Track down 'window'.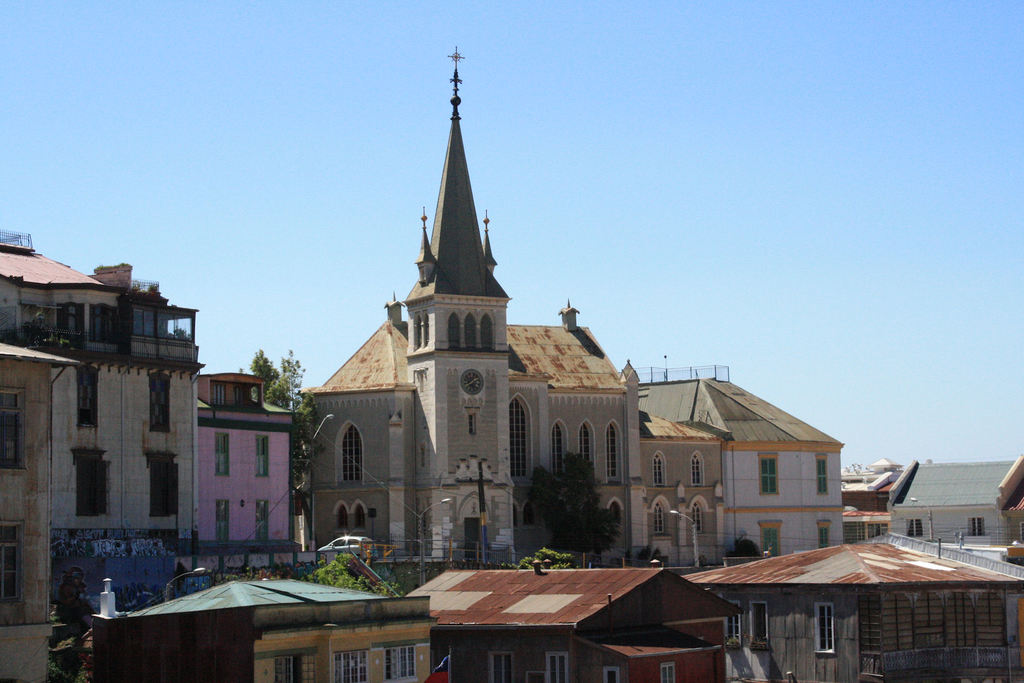
Tracked to [x1=547, y1=652, x2=571, y2=682].
